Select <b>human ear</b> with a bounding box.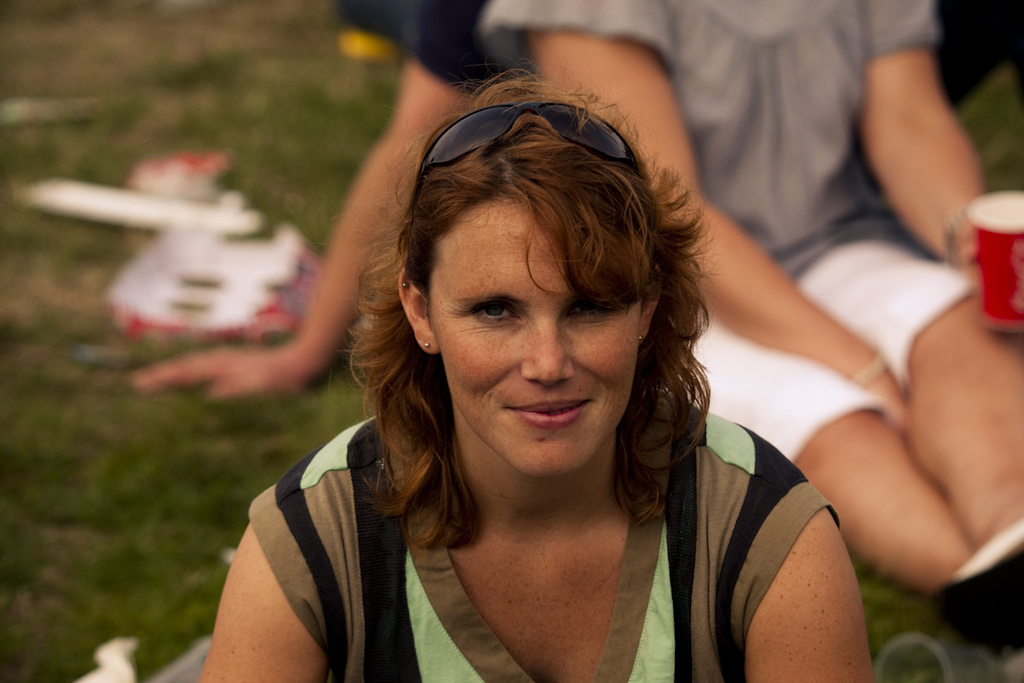
<box>398,269,440,353</box>.
